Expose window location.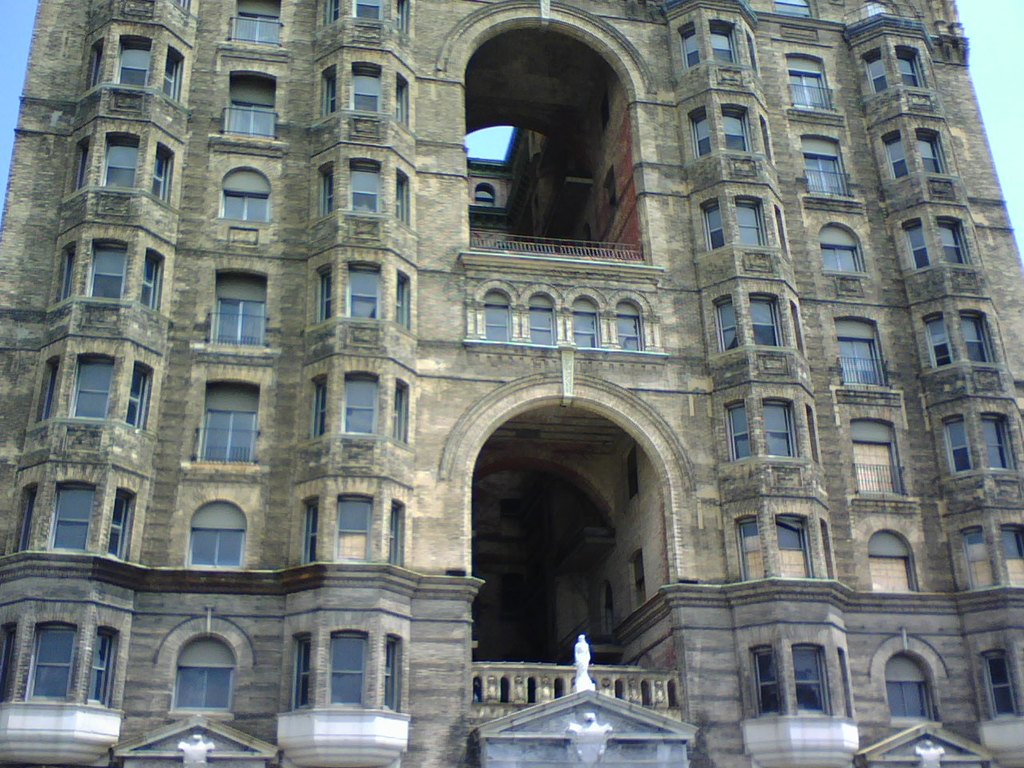
Exposed at 321/4/331/26.
